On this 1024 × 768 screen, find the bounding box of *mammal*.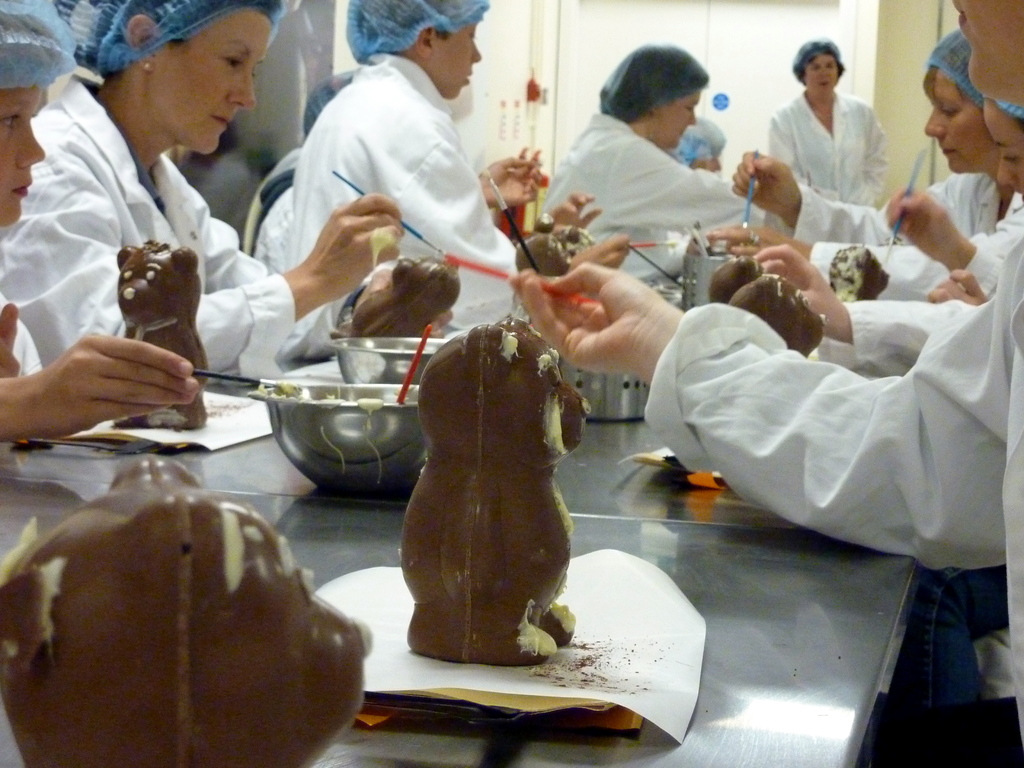
Bounding box: (704,250,765,305).
